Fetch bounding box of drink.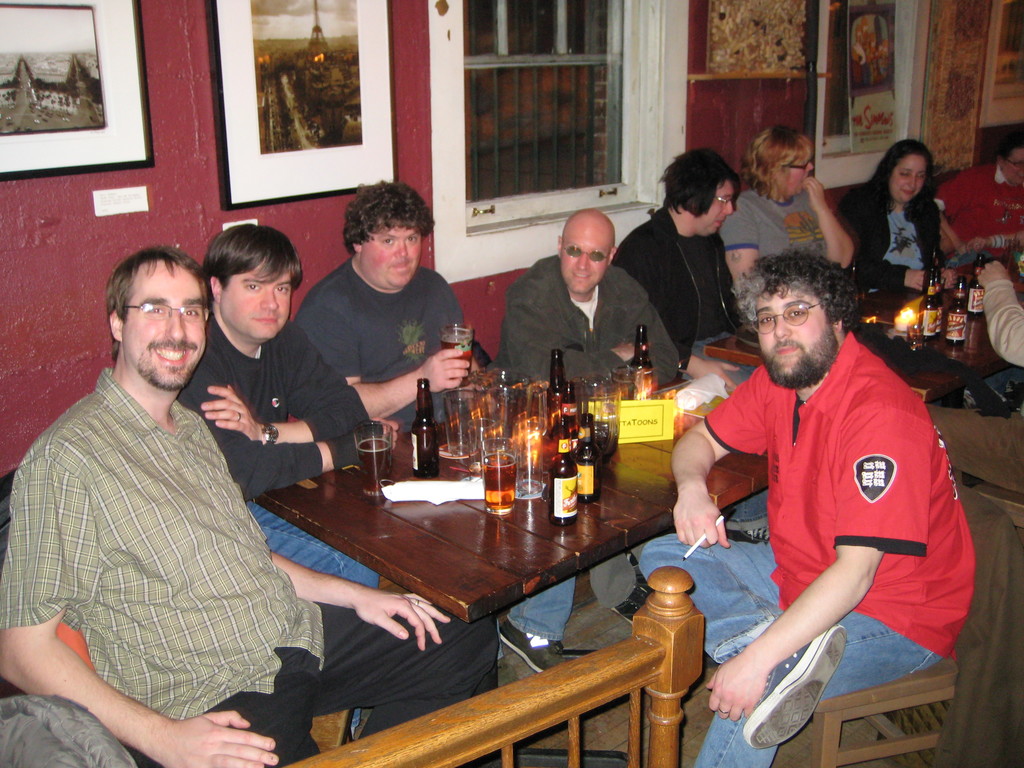
Bbox: BBox(360, 439, 391, 492).
